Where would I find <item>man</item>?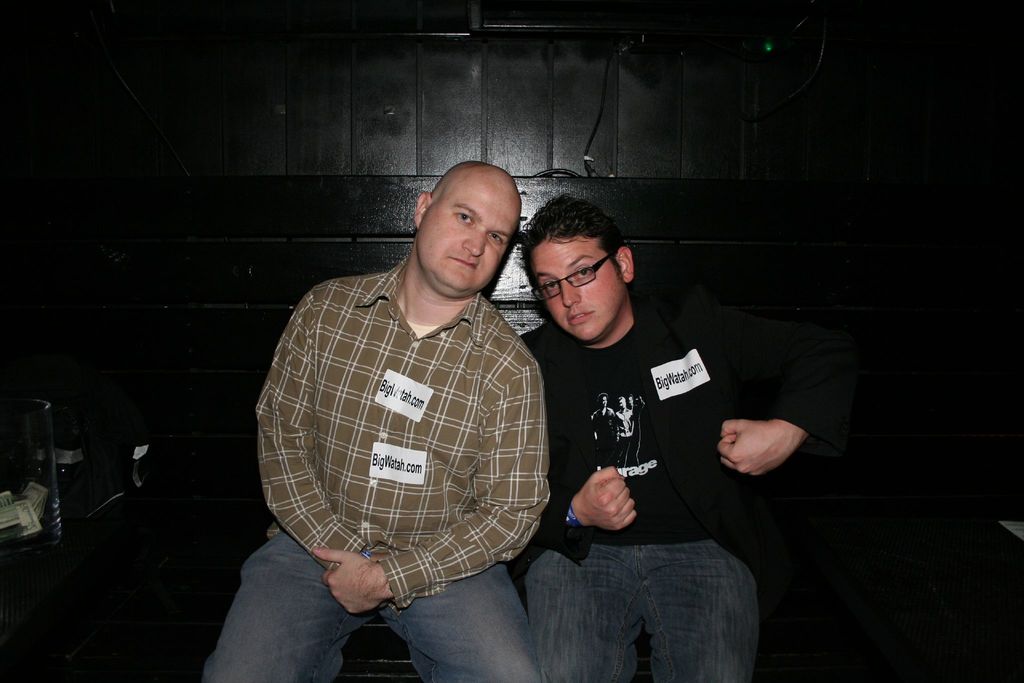
At [left=253, top=142, right=580, bottom=672].
